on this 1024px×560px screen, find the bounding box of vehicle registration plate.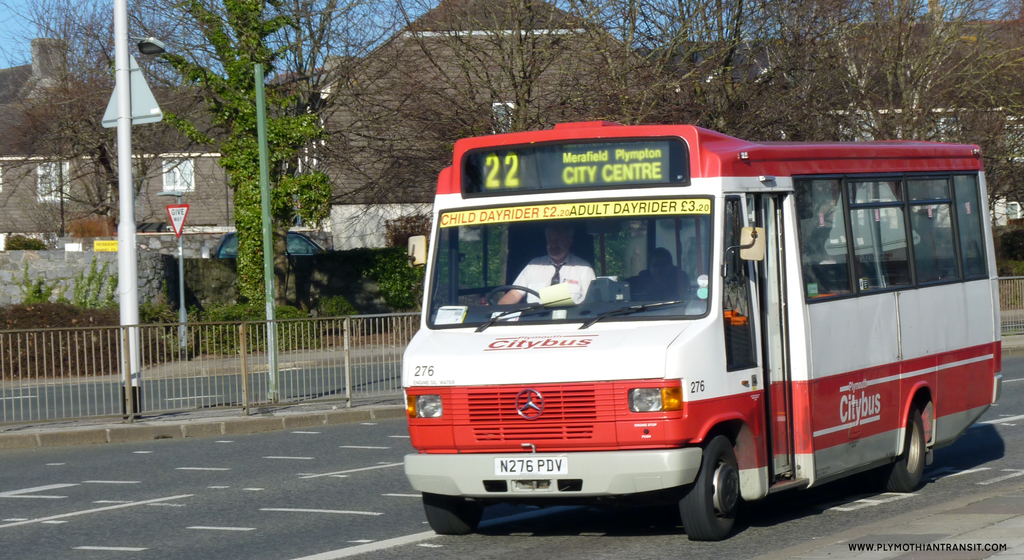
Bounding box: [492, 452, 566, 477].
